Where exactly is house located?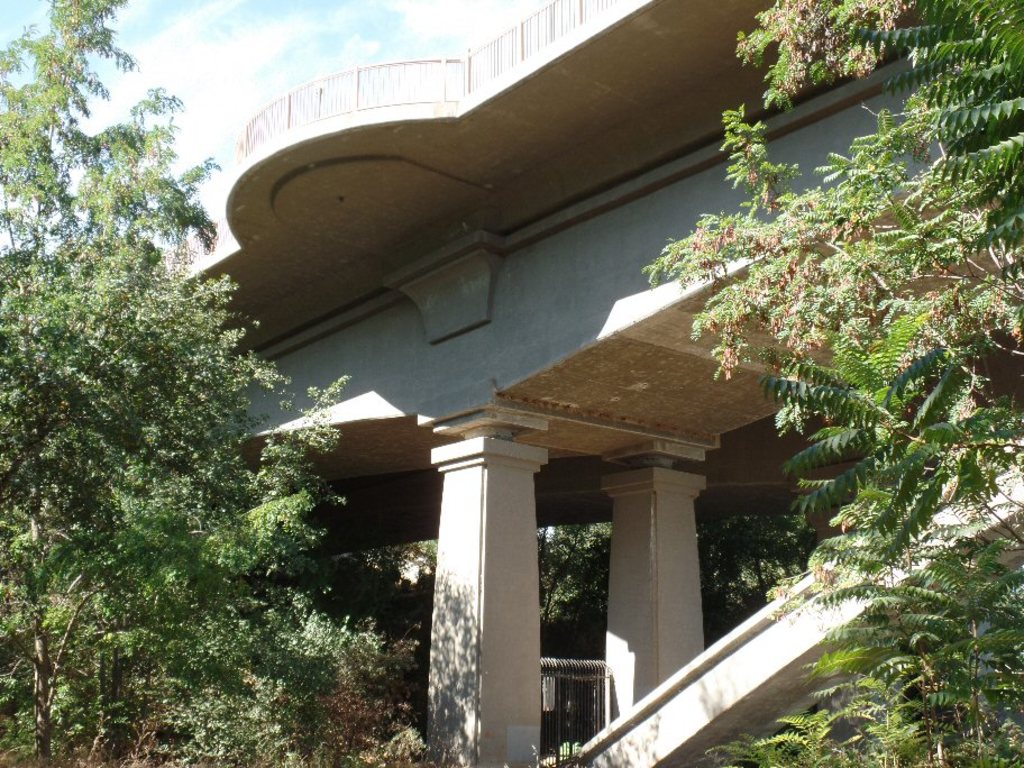
Its bounding box is 170,0,1023,767.
